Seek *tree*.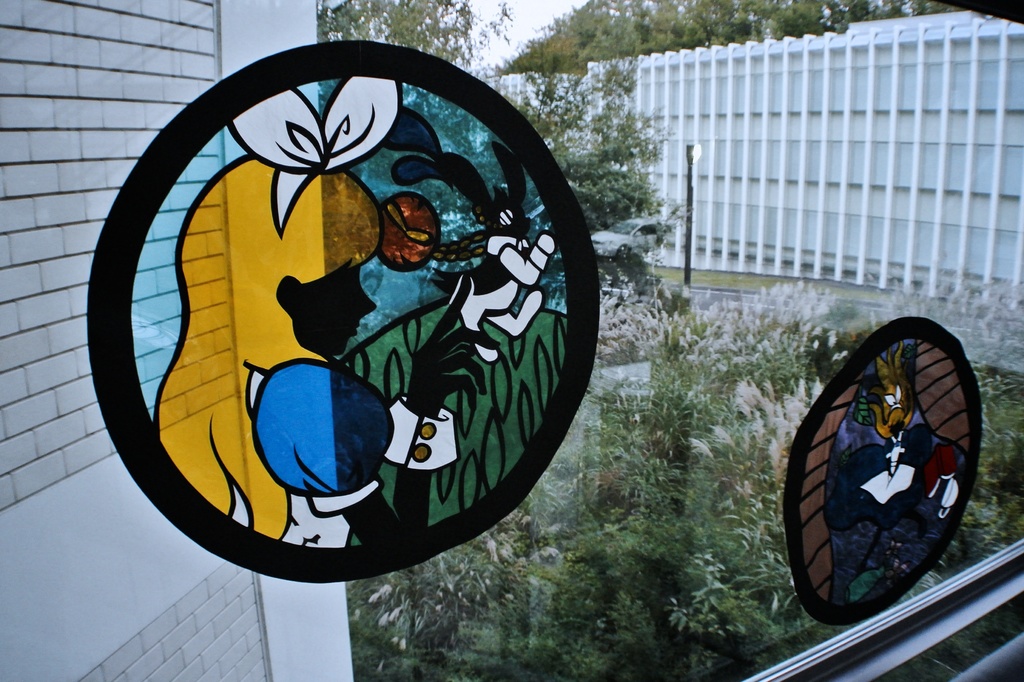
BBox(315, 0, 681, 383).
